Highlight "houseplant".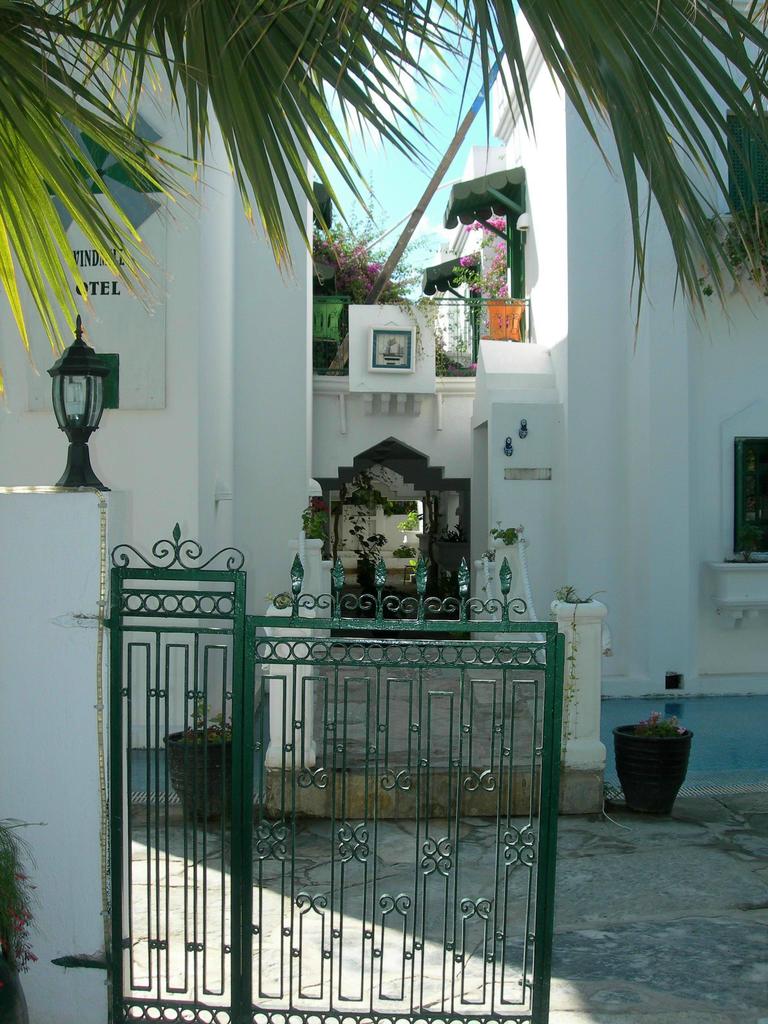
Highlighted region: select_region(446, 213, 530, 346).
